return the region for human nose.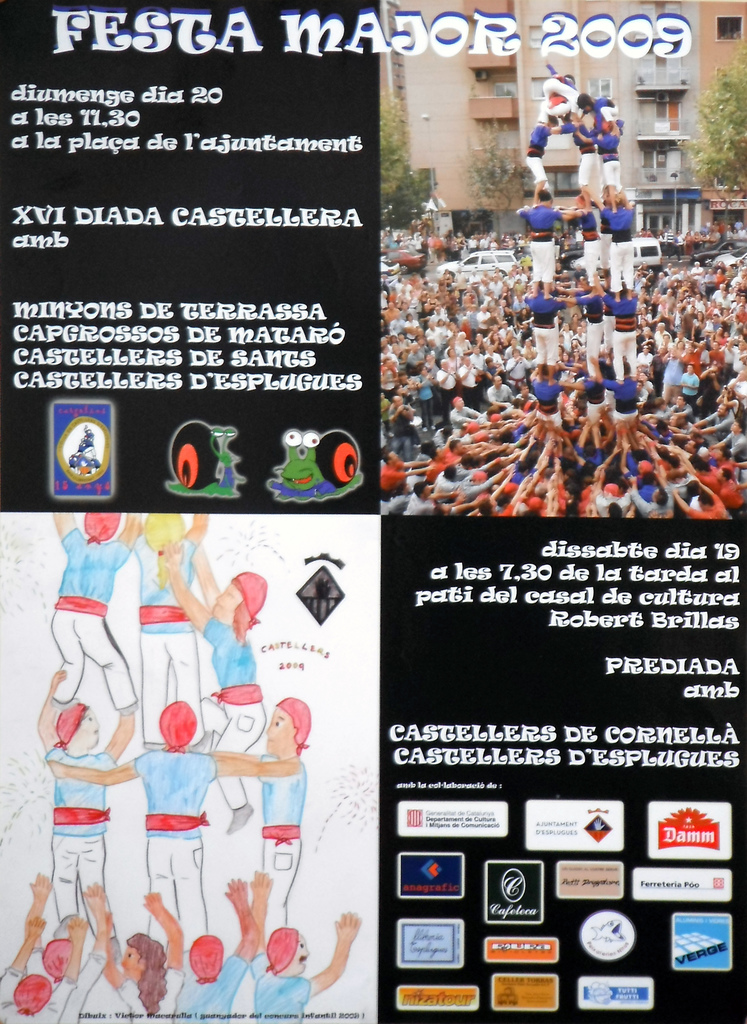
crop(91, 721, 100, 728).
